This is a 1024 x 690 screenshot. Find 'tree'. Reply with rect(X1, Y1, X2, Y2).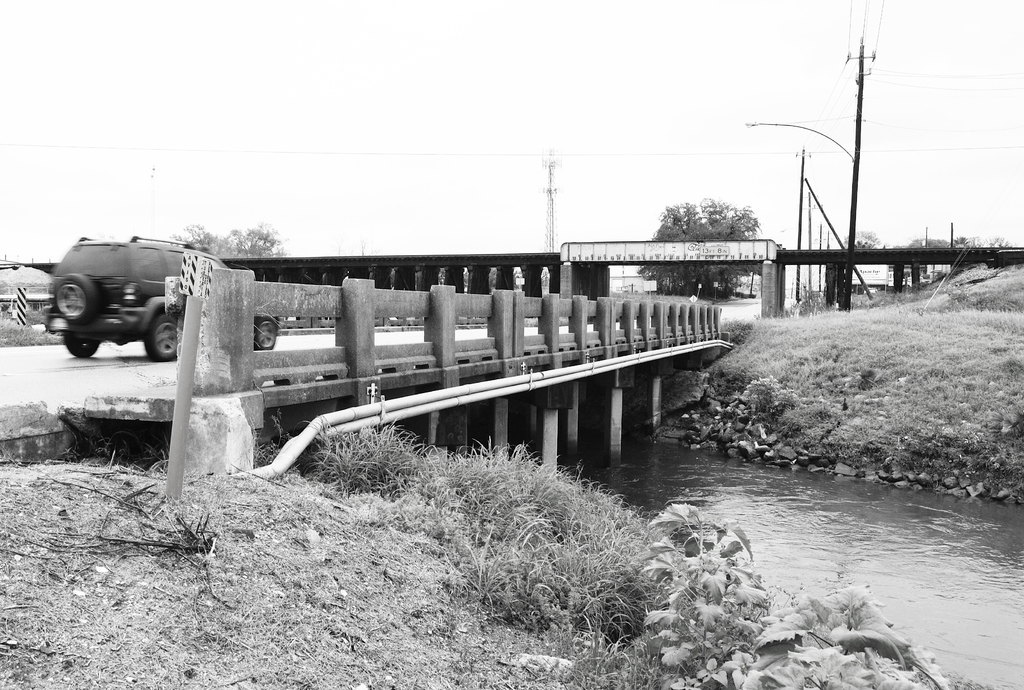
rect(627, 193, 765, 299).
